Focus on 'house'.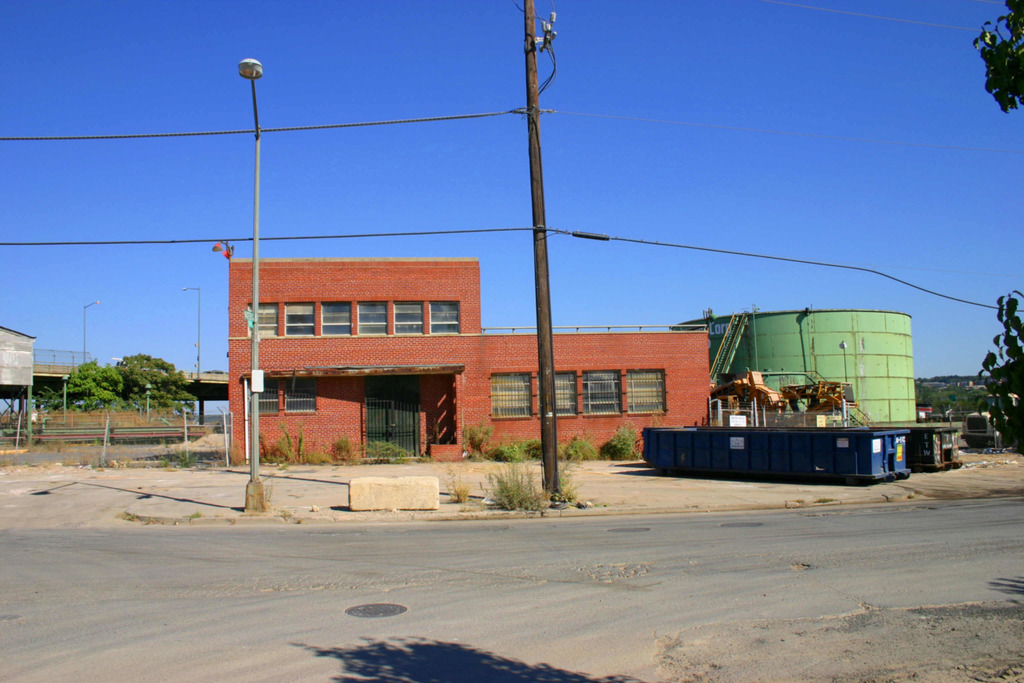
Focused at detection(215, 247, 706, 468).
